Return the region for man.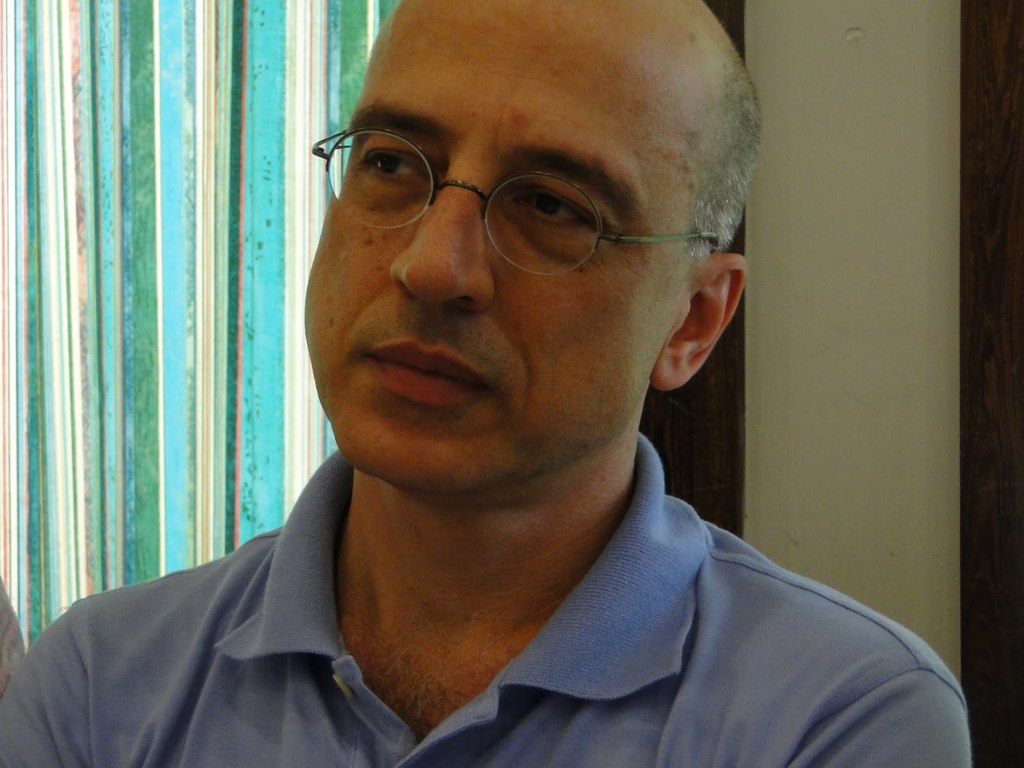
pyautogui.locateOnScreen(46, 0, 938, 767).
